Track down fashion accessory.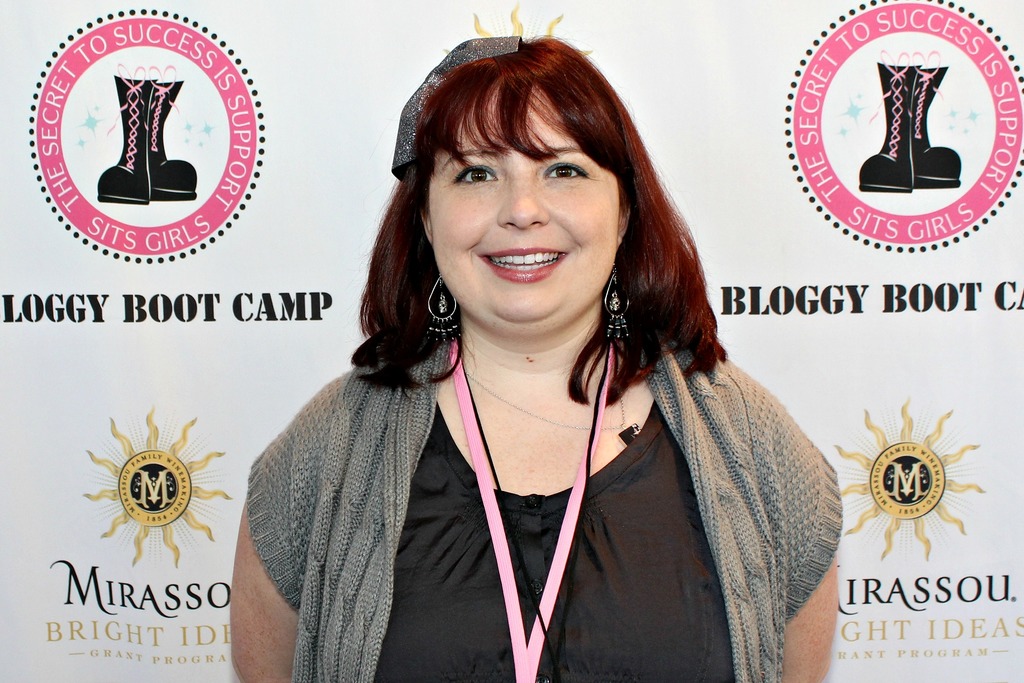
Tracked to {"x1": 599, "y1": 259, "x2": 629, "y2": 343}.
